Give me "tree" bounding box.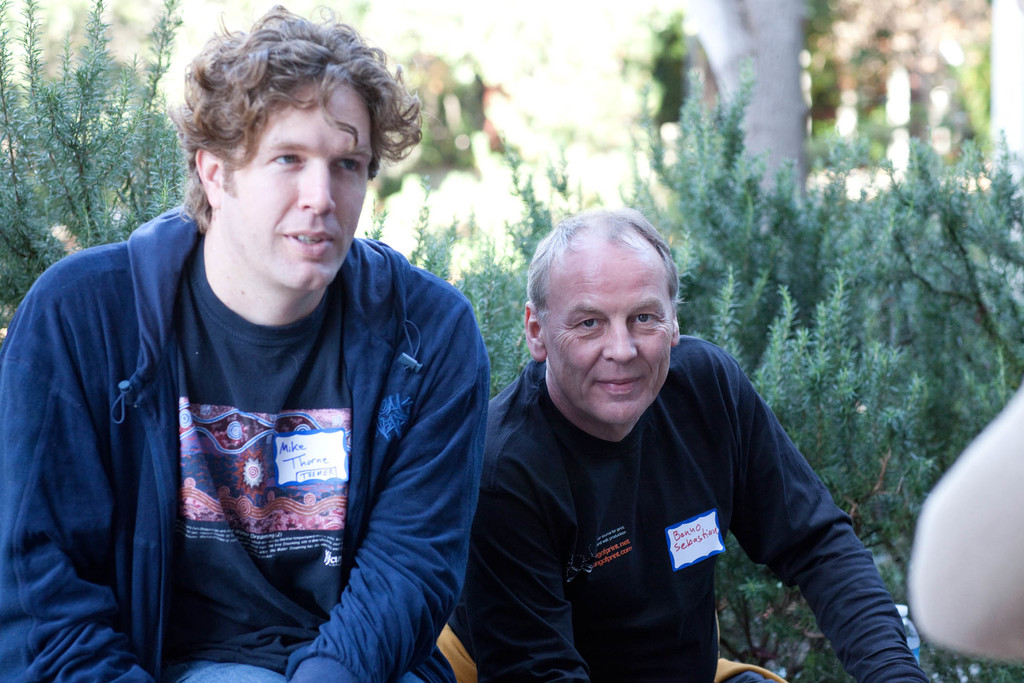
crop(711, 0, 813, 205).
